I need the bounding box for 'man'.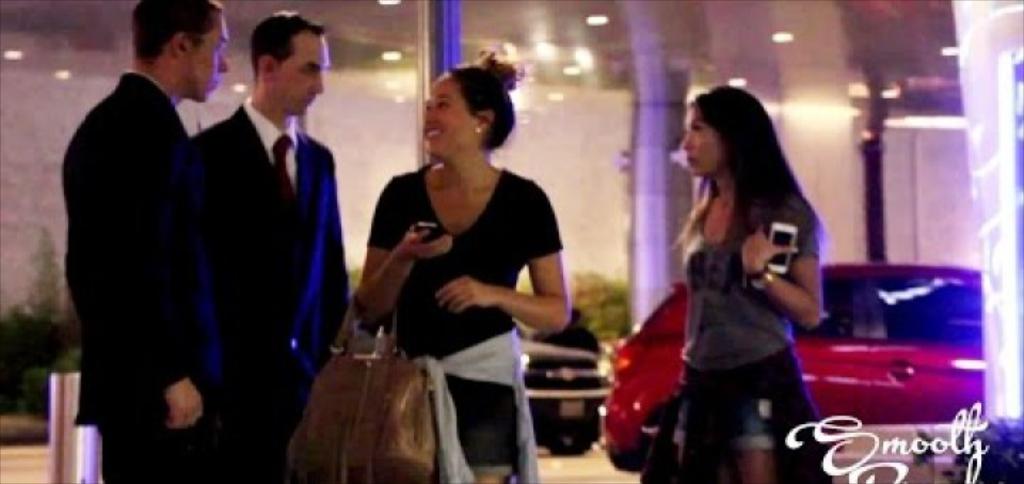
Here it is: bbox=(193, 10, 353, 474).
